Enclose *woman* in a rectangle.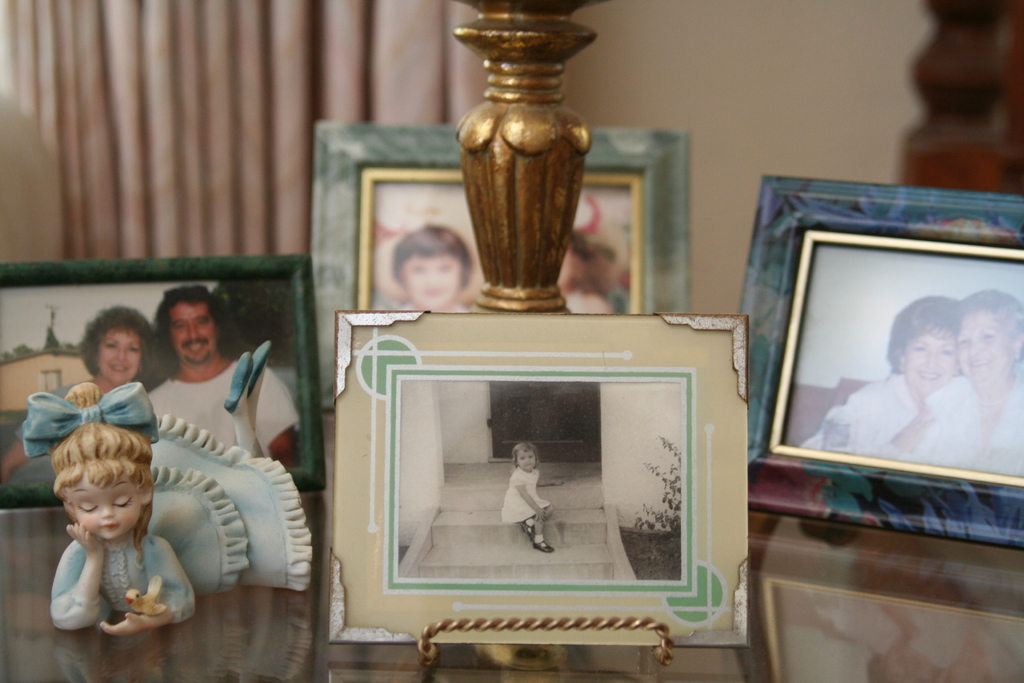
pyautogui.locateOnScreen(907, 287, 1023, 480).
